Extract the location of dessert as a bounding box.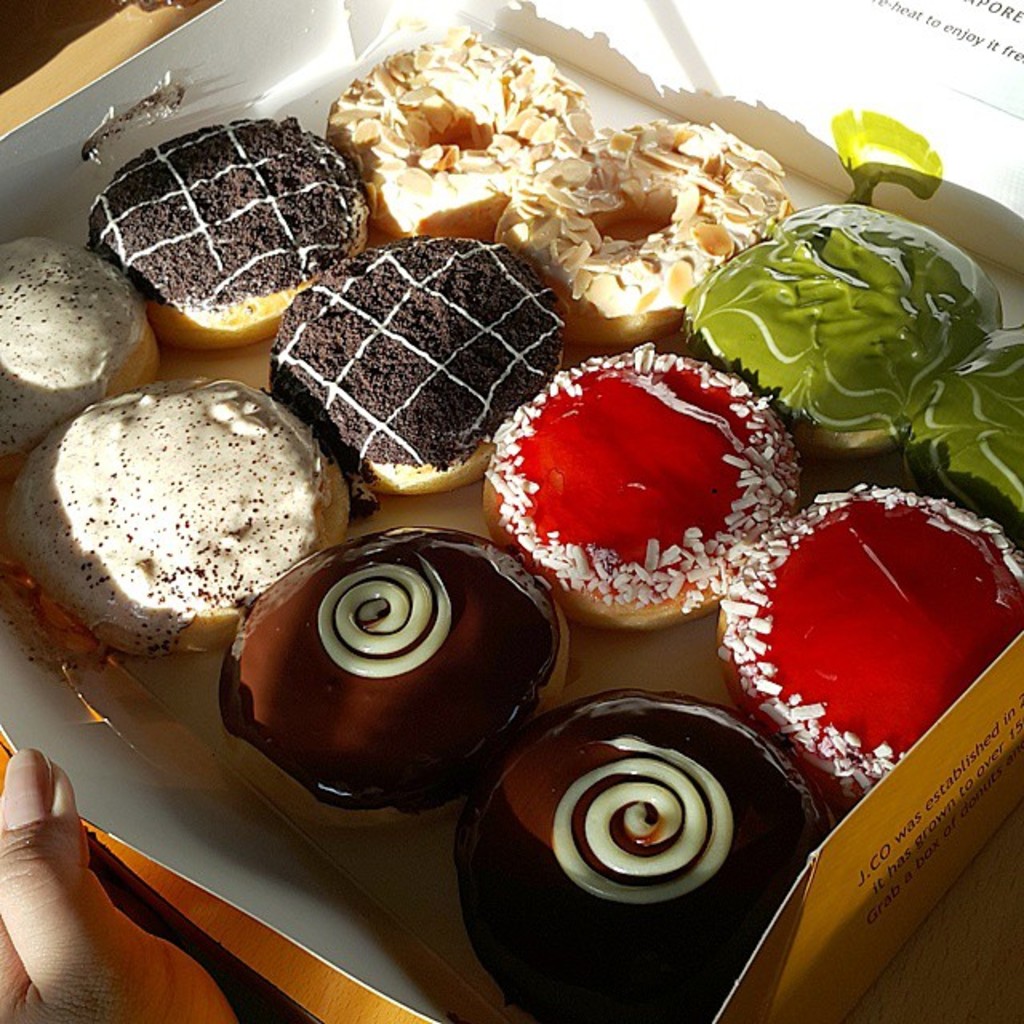
(left=19, top=386, right=338, bottom=651).
